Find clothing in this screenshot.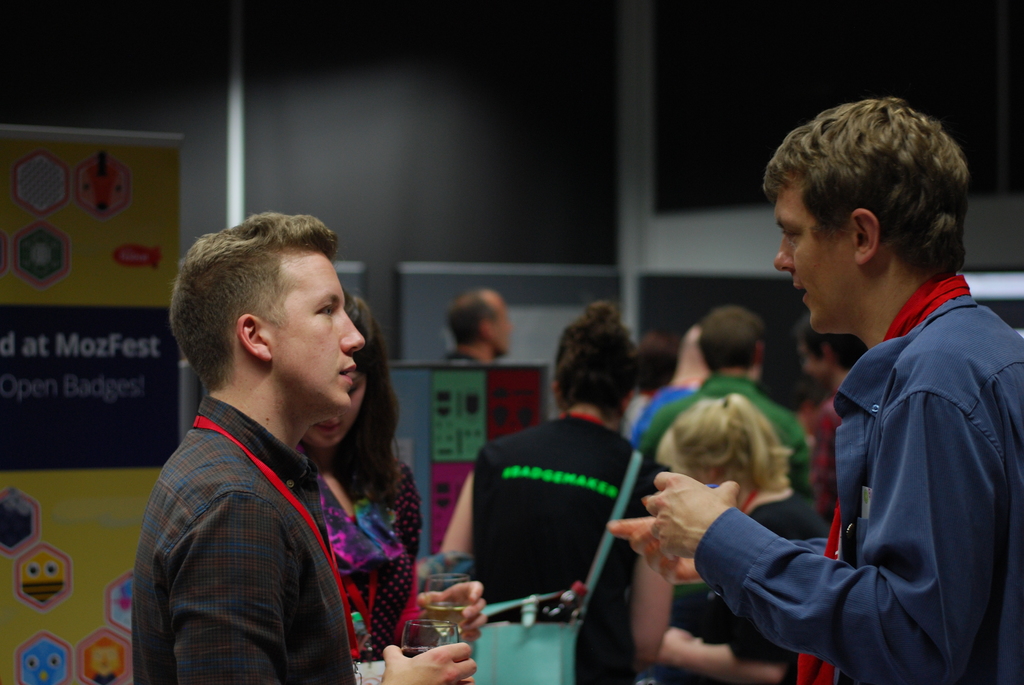
The bounding box for clothing is bbox=(657, 368, 822, 497).
